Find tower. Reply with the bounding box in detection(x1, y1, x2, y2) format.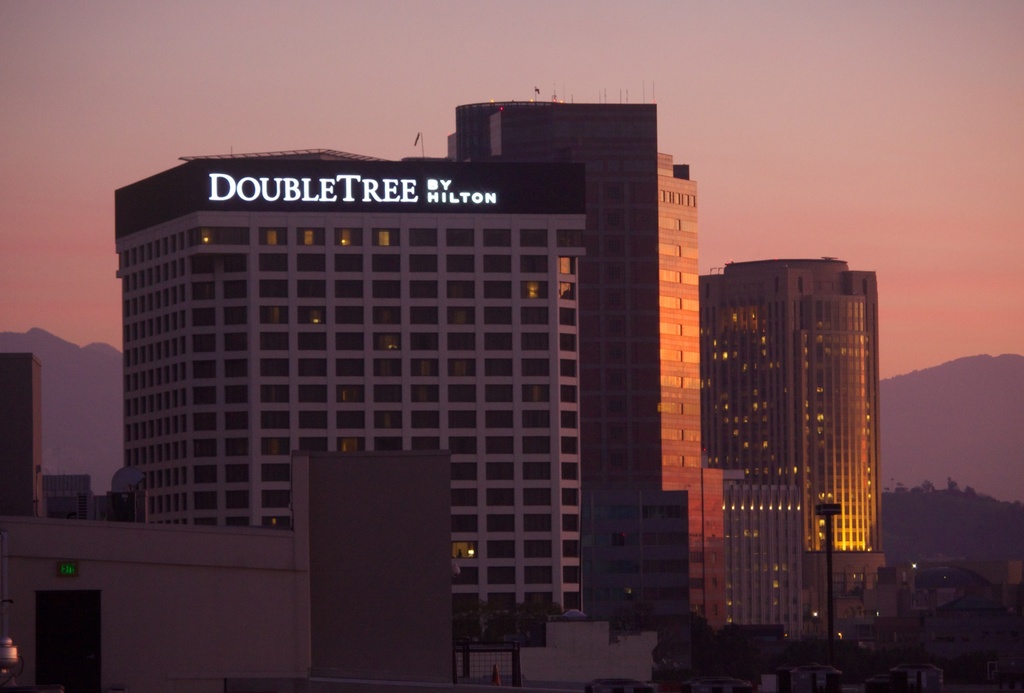
detection(436, 101, 724, 643).
